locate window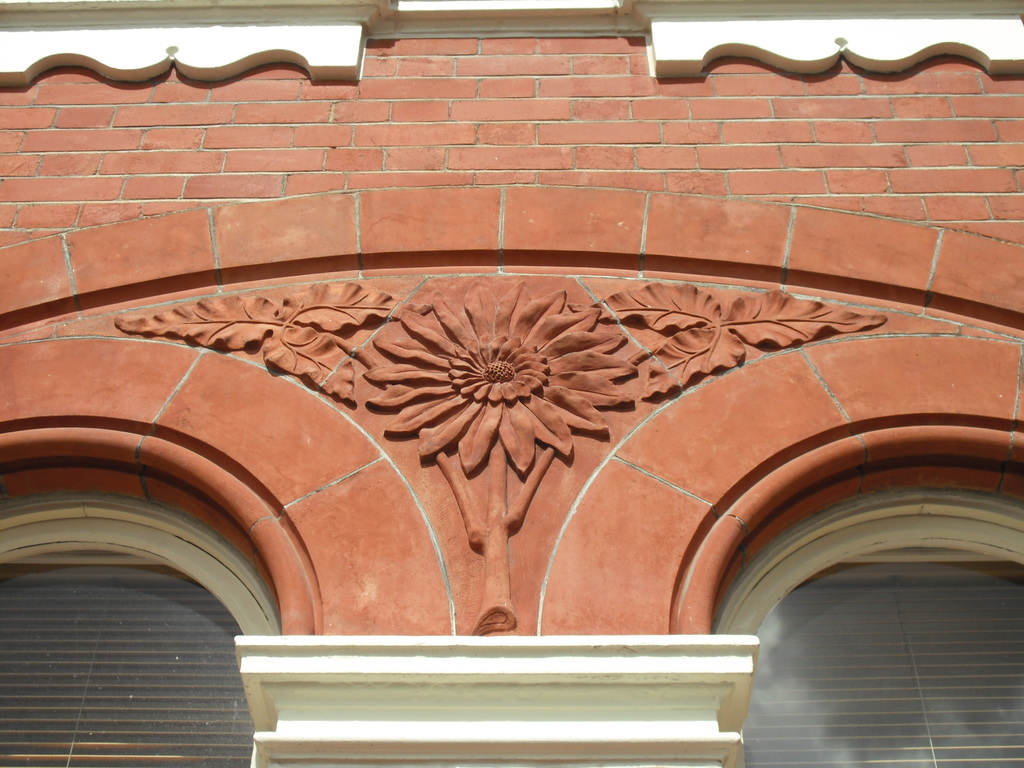
x1=737 y1=459 x2=1023 y2=756
